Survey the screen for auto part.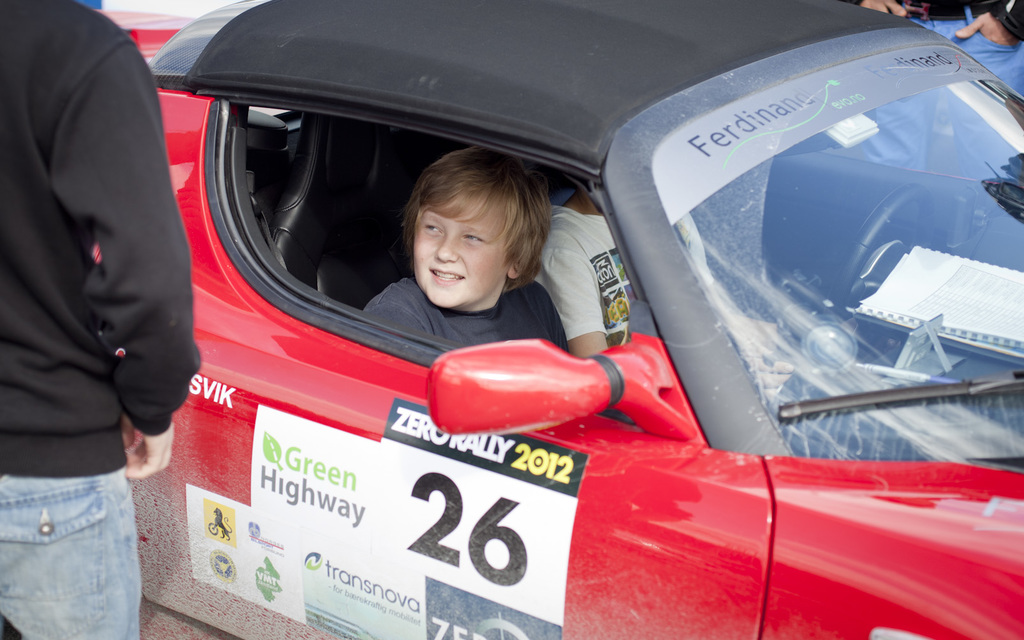
Survey found: rect(638, 6, 1023, 473).
